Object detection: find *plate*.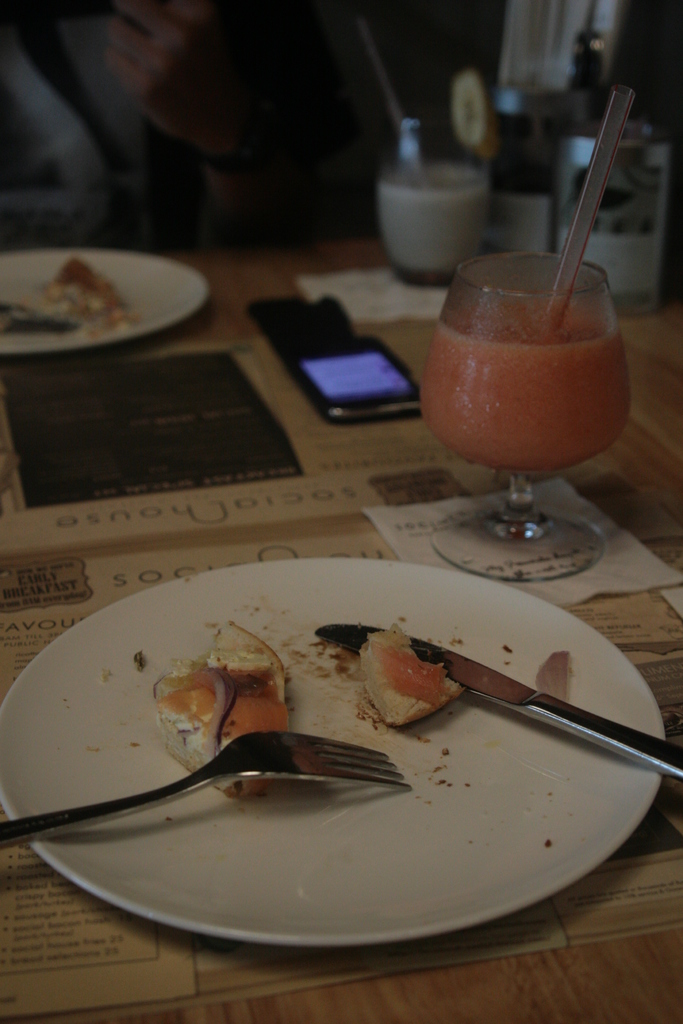
x1=0 y1=559 x2=662 y2=925.
